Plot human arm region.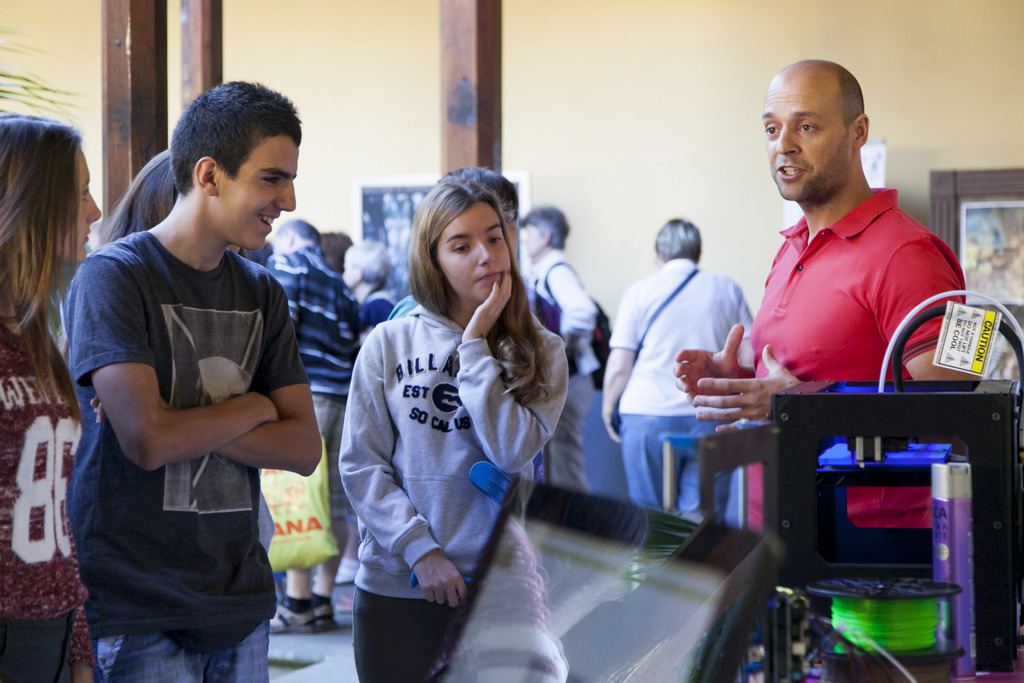
Plotted at 600 275 655 440.
